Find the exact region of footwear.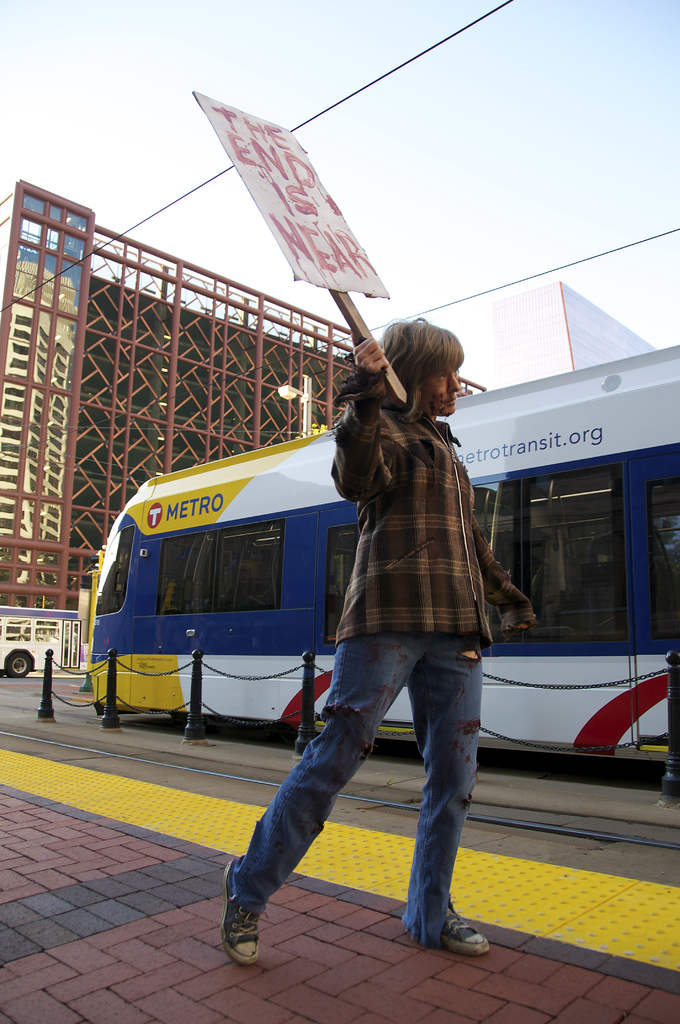
Exact region: bbox(213, 910, 273, 975).
